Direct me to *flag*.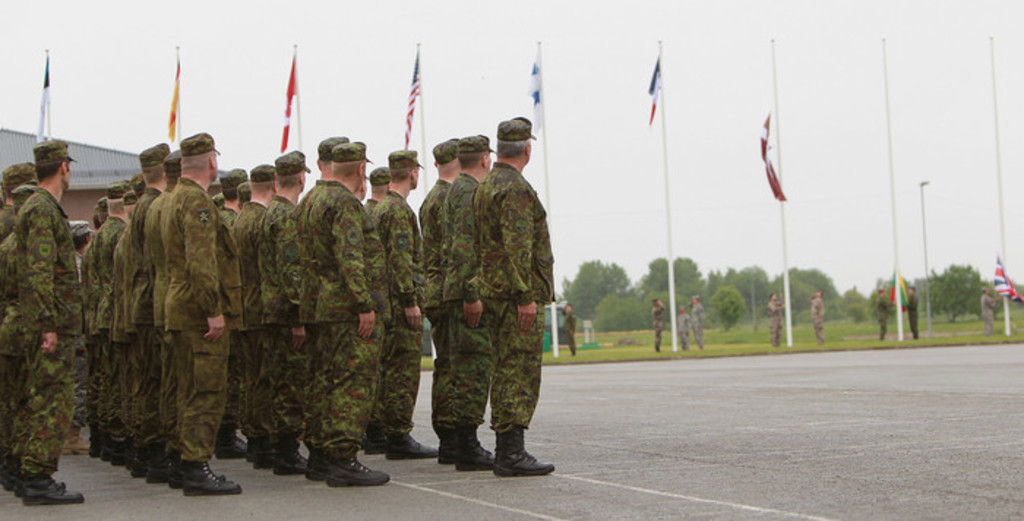
Direction: bbox=(32, 51, 53, 151).
